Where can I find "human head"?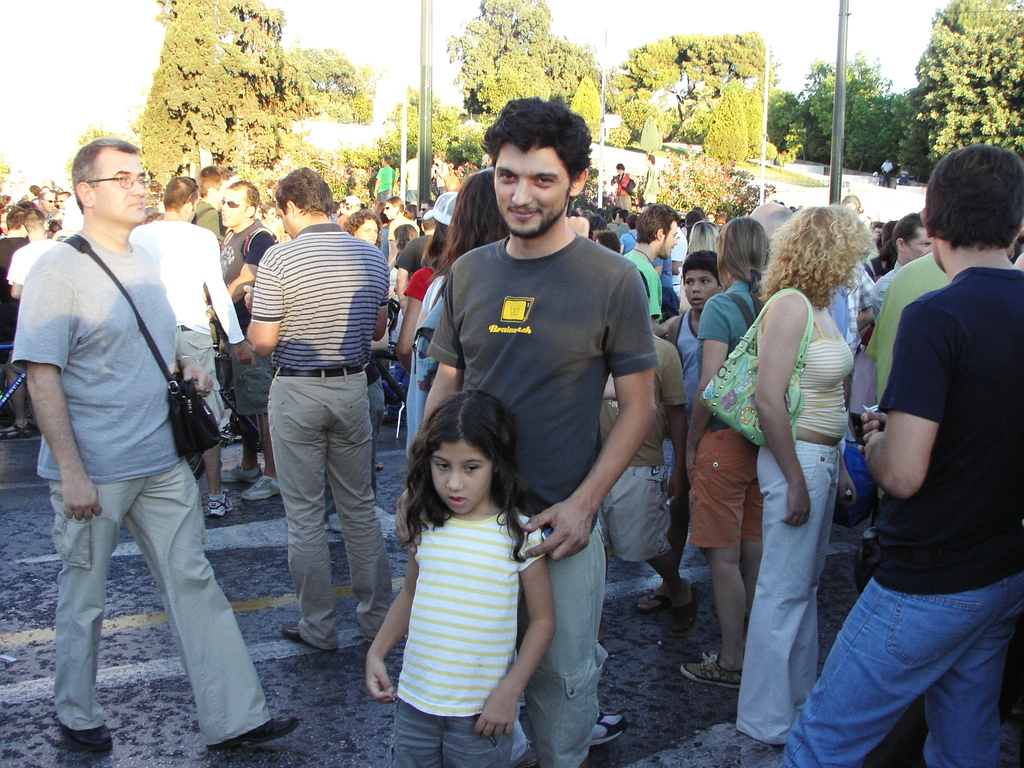
You can find it at (920, 144, 1023, 285).
